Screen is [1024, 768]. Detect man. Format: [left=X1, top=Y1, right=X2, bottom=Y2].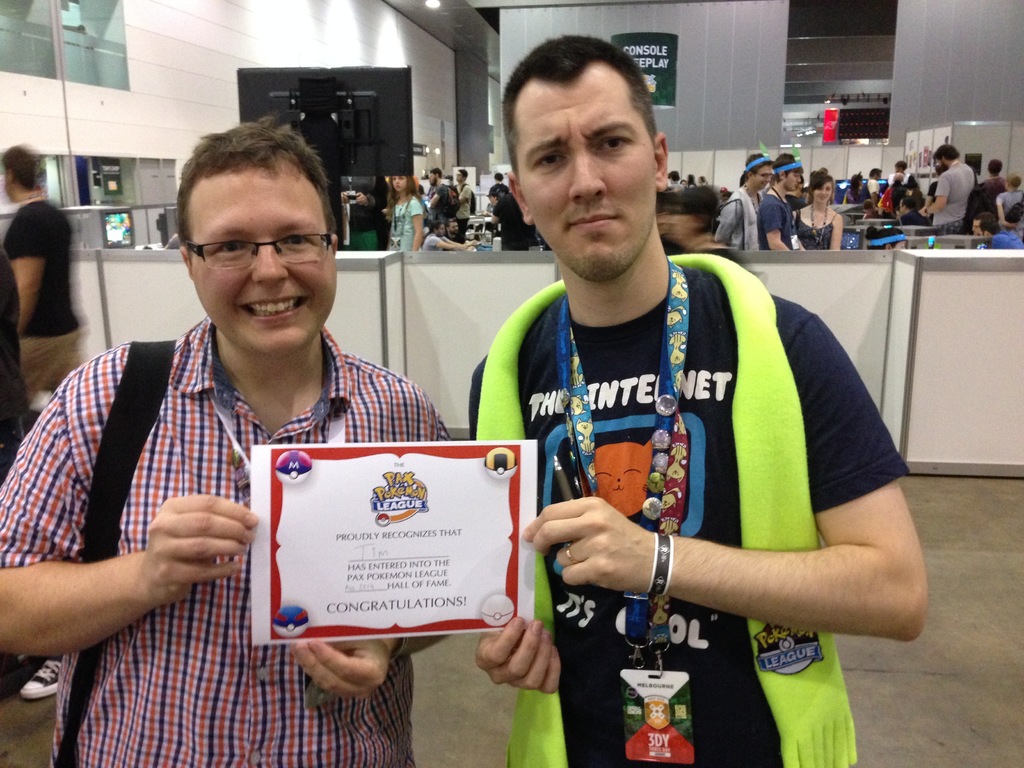
[left=973, top=156, right=1008, bottom=222].
